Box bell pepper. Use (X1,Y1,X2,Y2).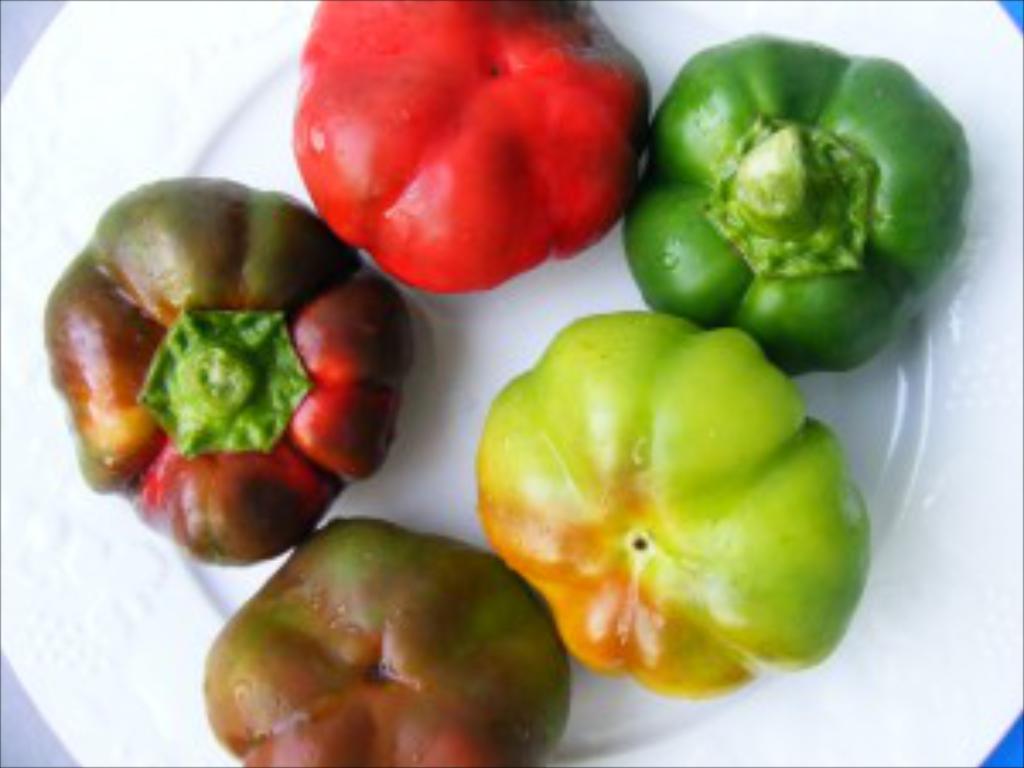
(287,0,652,294).
